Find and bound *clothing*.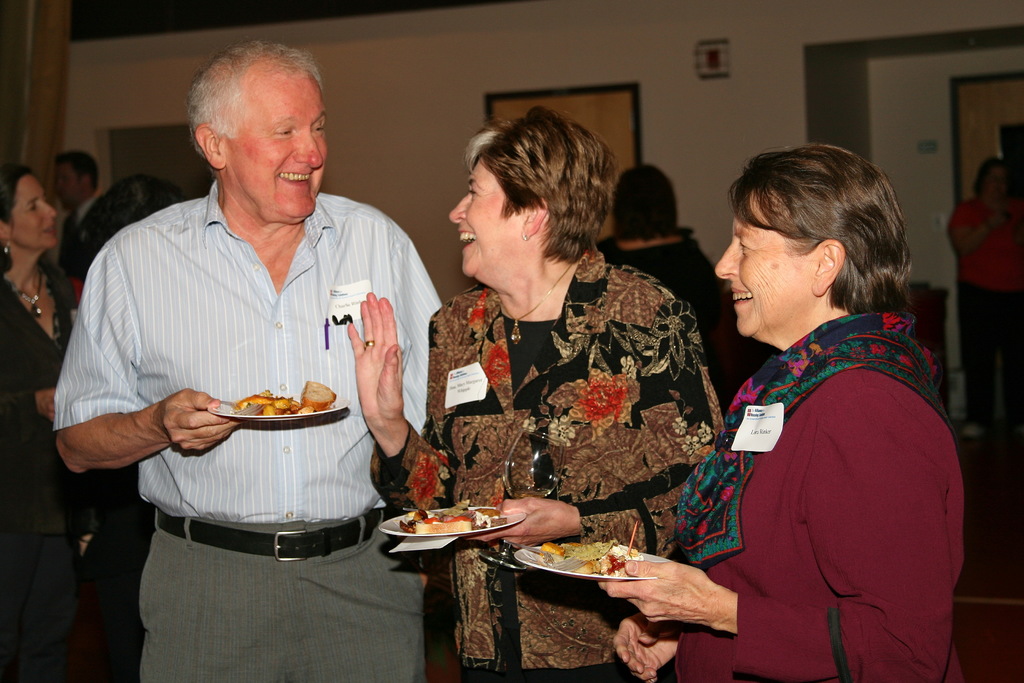
Bound: x1=54 y1=195 x2=446 y2=680.
